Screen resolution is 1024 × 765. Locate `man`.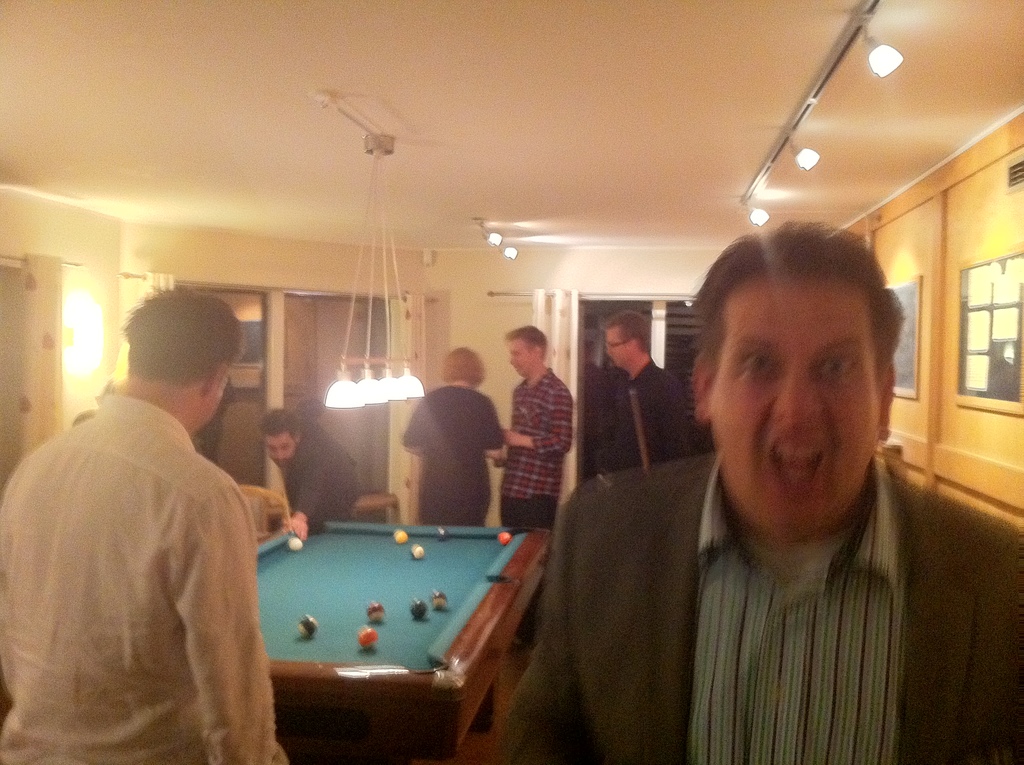
[0,281,287,764].
